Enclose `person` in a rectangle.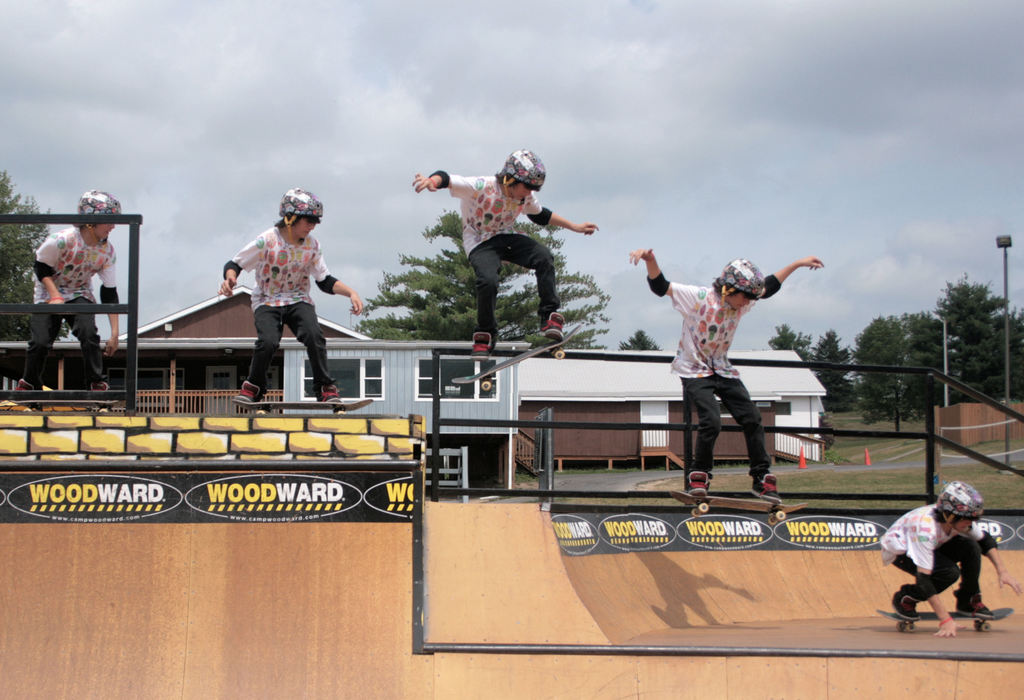
14 196 124 399.
